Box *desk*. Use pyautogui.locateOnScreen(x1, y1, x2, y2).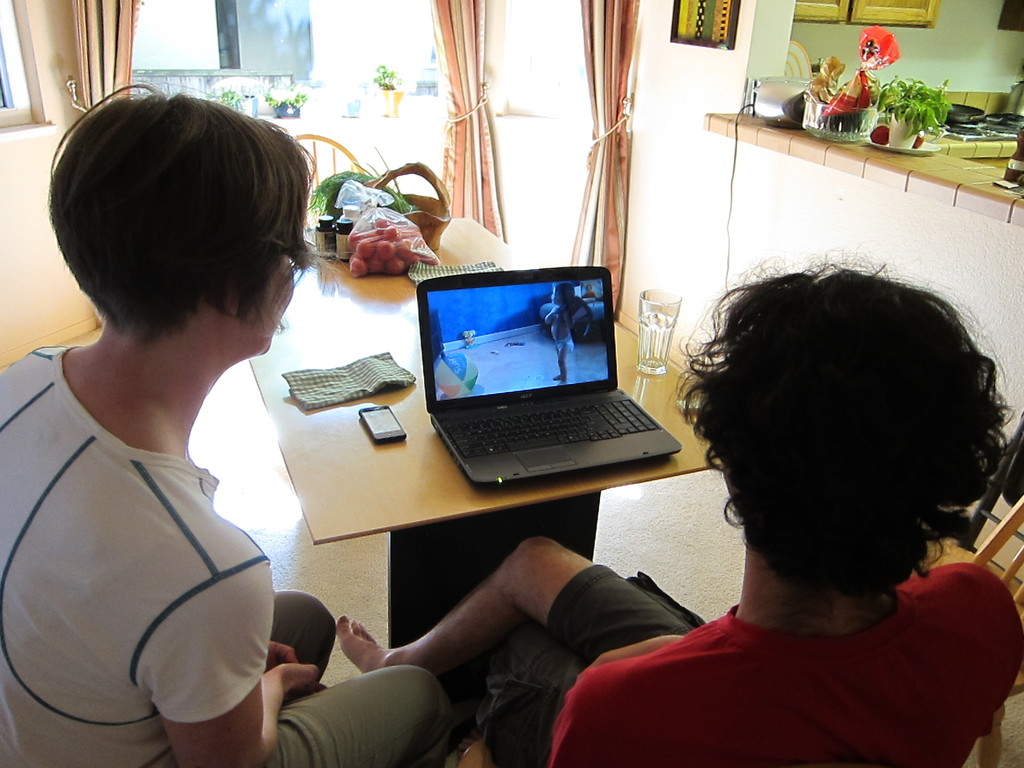
pyautogui.locateOnScreen(248, 216, 719, 650).
